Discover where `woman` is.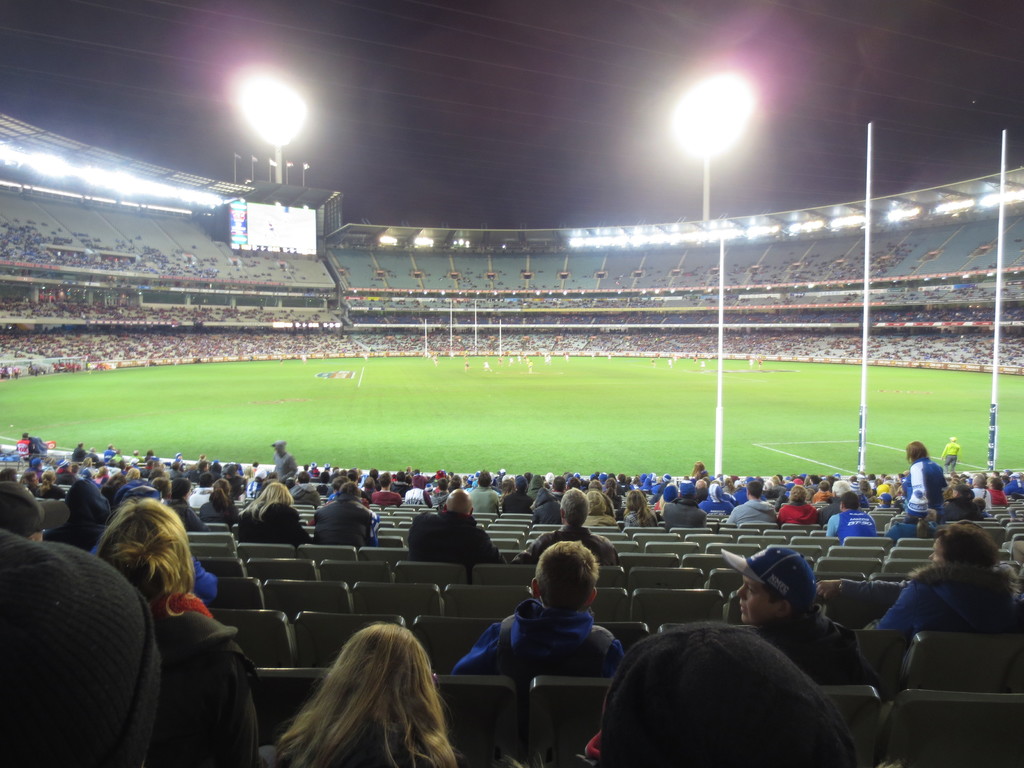
Discovered at {"x1": 724, "y1": 479, "x2": 735, "y2": 492}.
